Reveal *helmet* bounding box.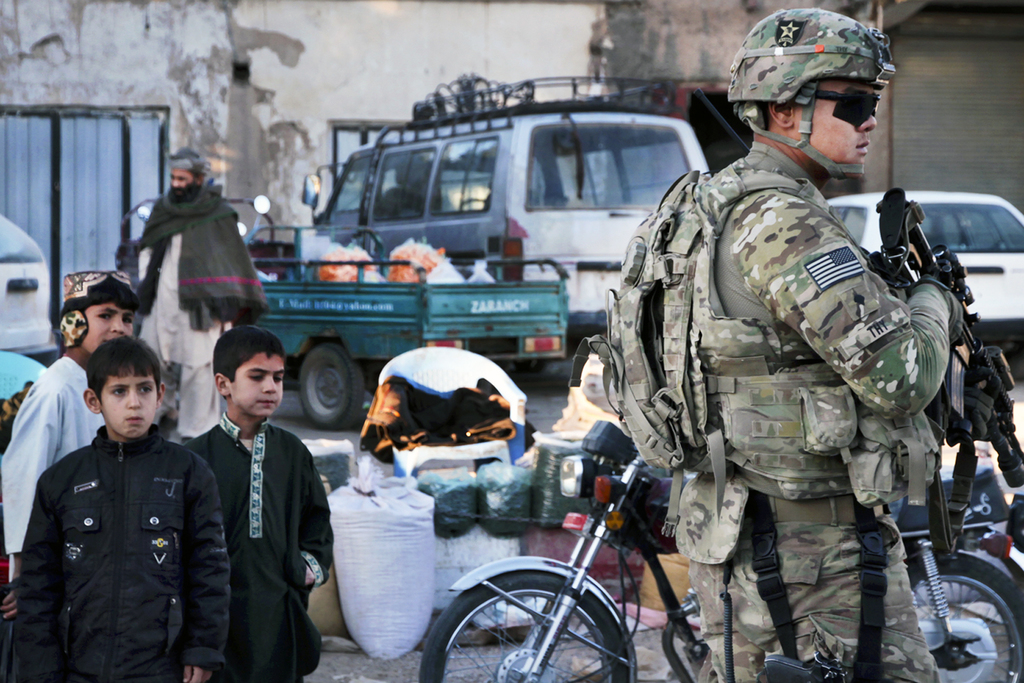
Revealed: BBox(735, 13, 904, 176).
